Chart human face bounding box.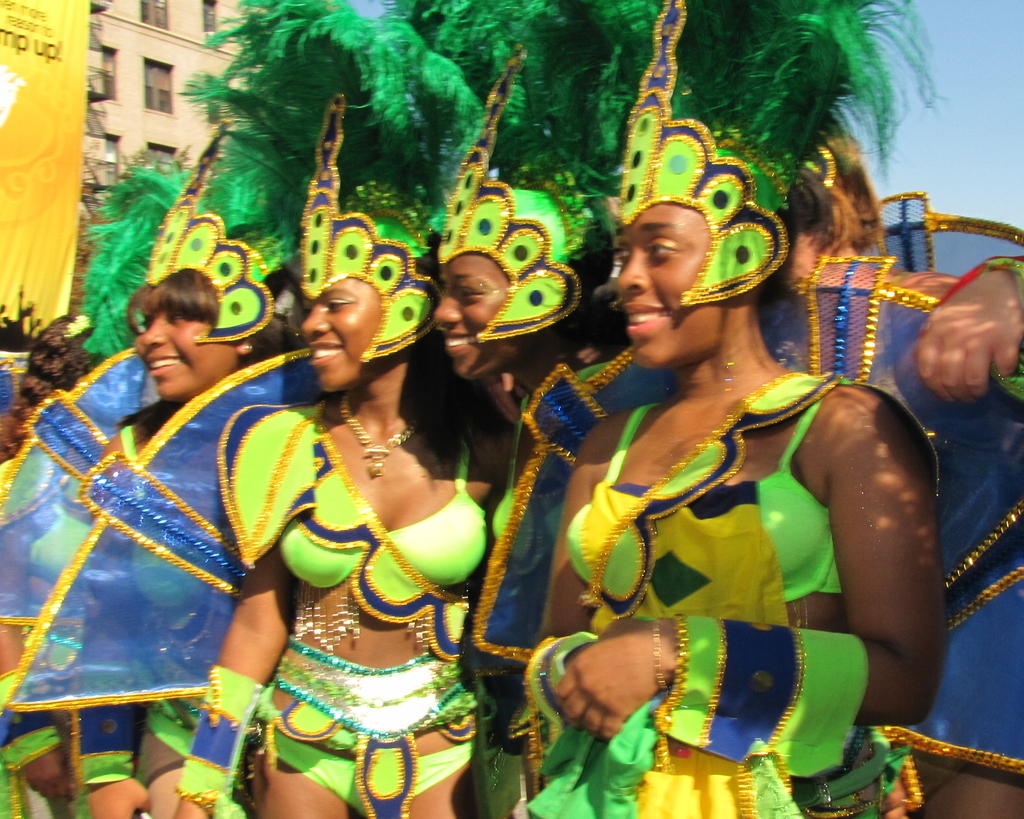
Charted: x1=137 y1=303 x2=232 y2=401.
